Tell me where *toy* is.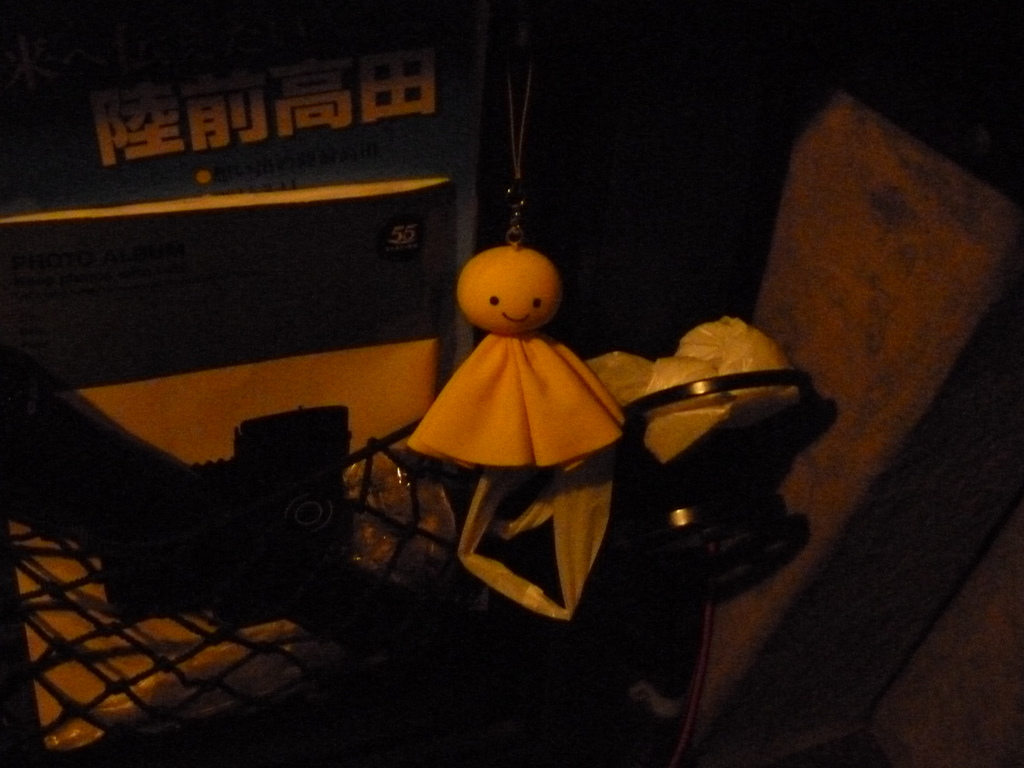
*toy* is at l=394, t=172, r=623, b=650.
